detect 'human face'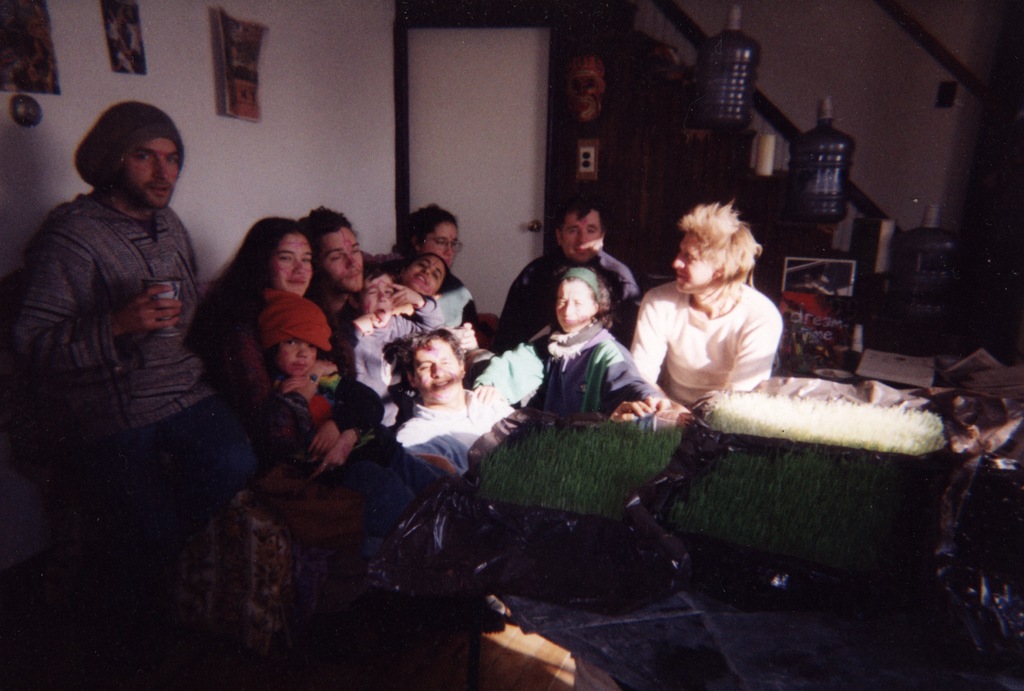
(559,280,595,333)
